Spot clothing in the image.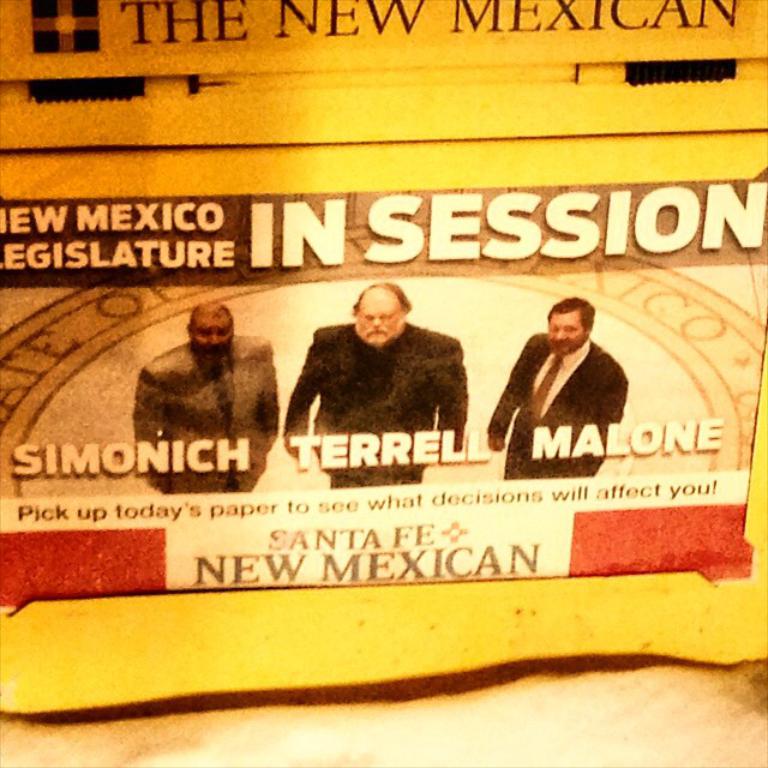
clothing found at select_region(139, 336, 290, 498).
